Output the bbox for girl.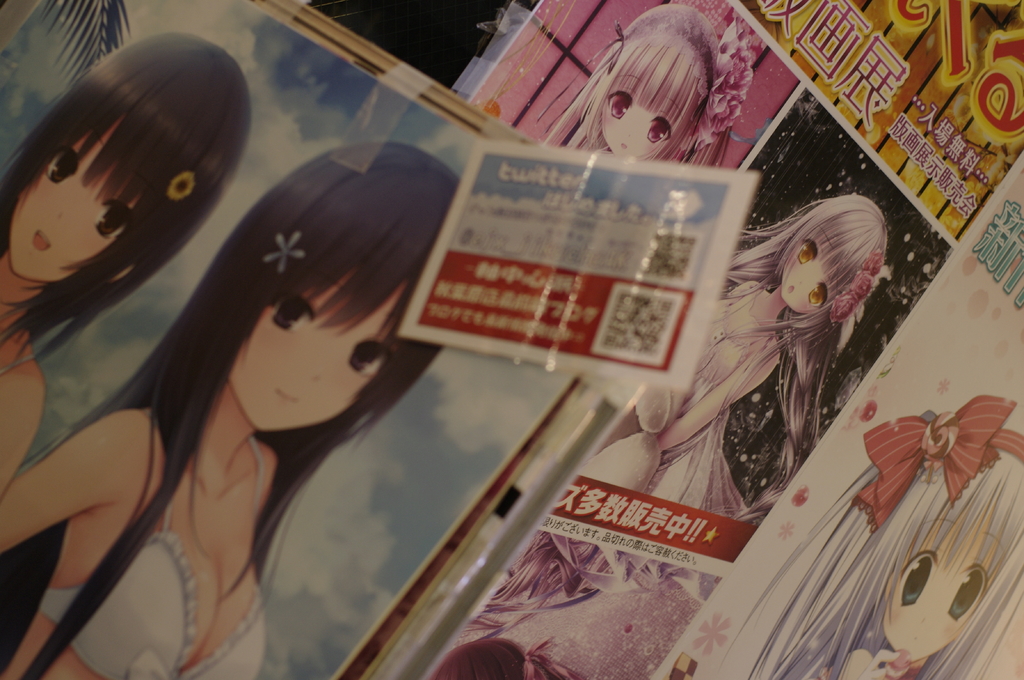
{"left": 2, "top": 142, "right": 382, "bottom": 674}.
